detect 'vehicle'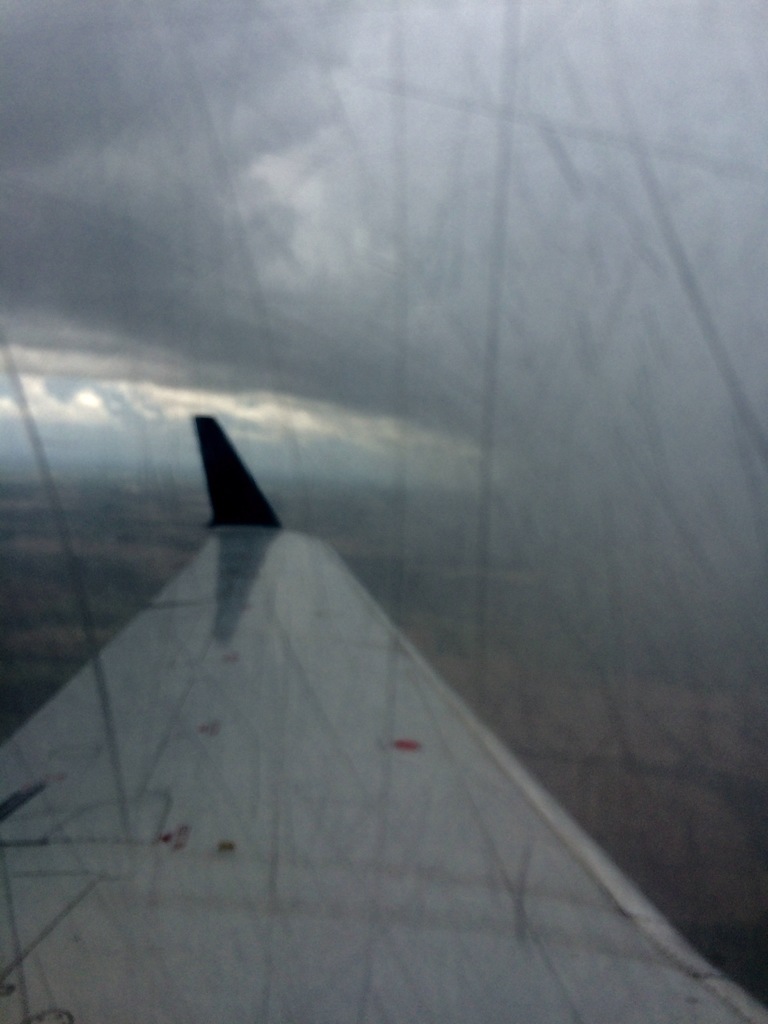
left=0, top=353, right=767, bottom=1023
